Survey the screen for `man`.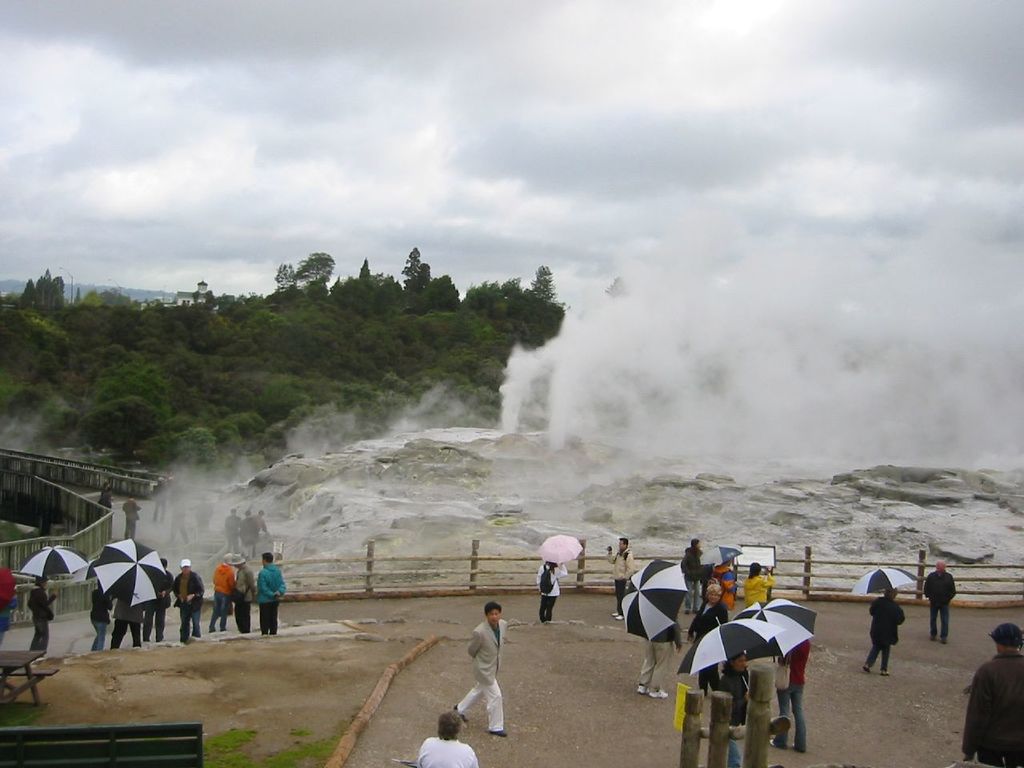
Survey found: (x1=456, y1=603, x2=515, y2=737).
